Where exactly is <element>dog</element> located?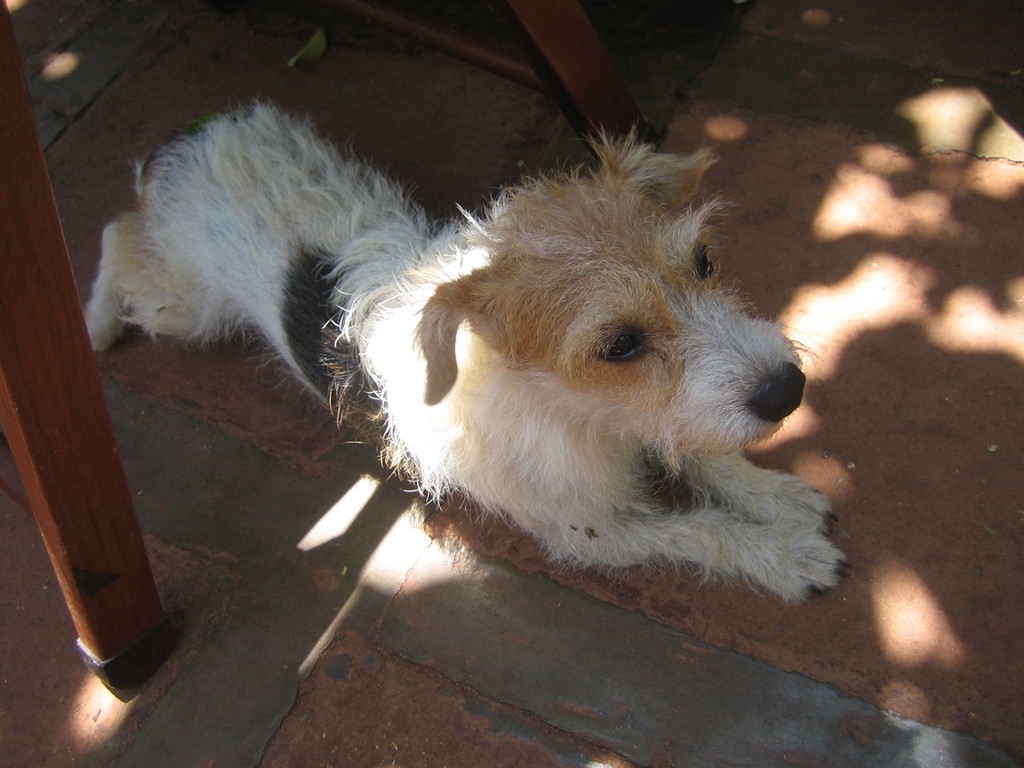
Its bounding box is region(79, 94, 856, 611).
